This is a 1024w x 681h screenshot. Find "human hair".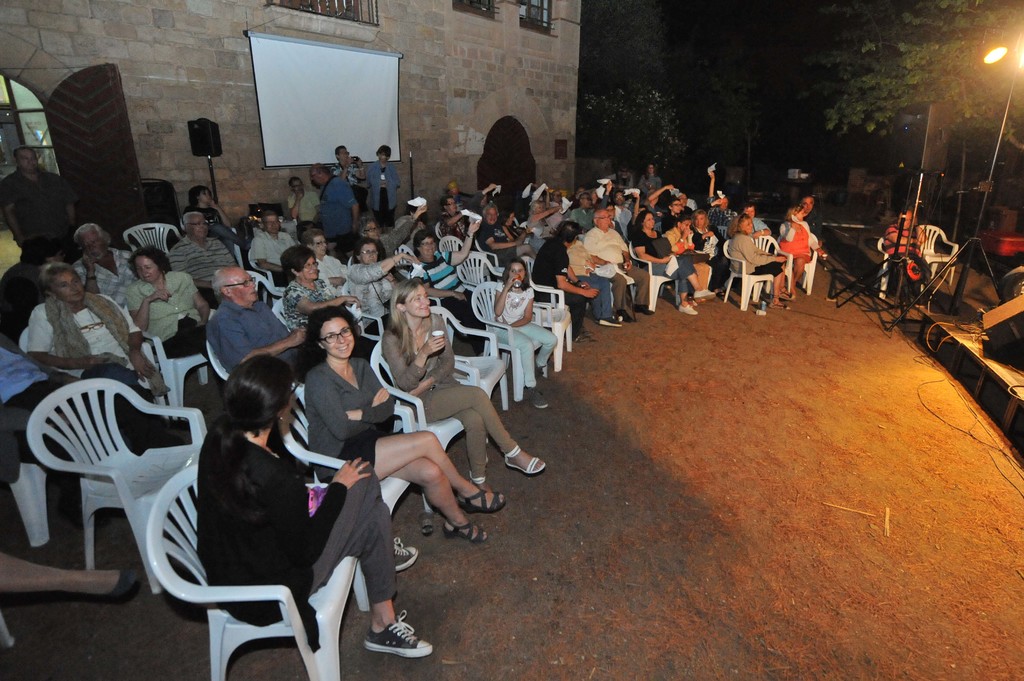
Bounding box: bbox=[16, 146, 41, 175].
